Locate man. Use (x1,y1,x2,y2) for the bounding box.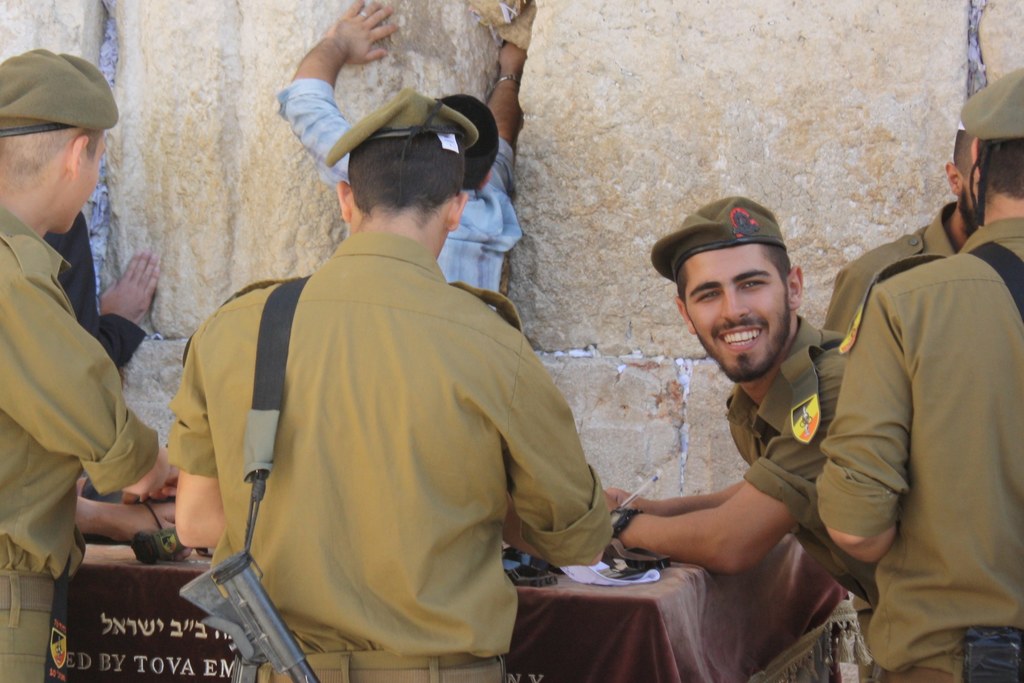
(276,0,526,309).
